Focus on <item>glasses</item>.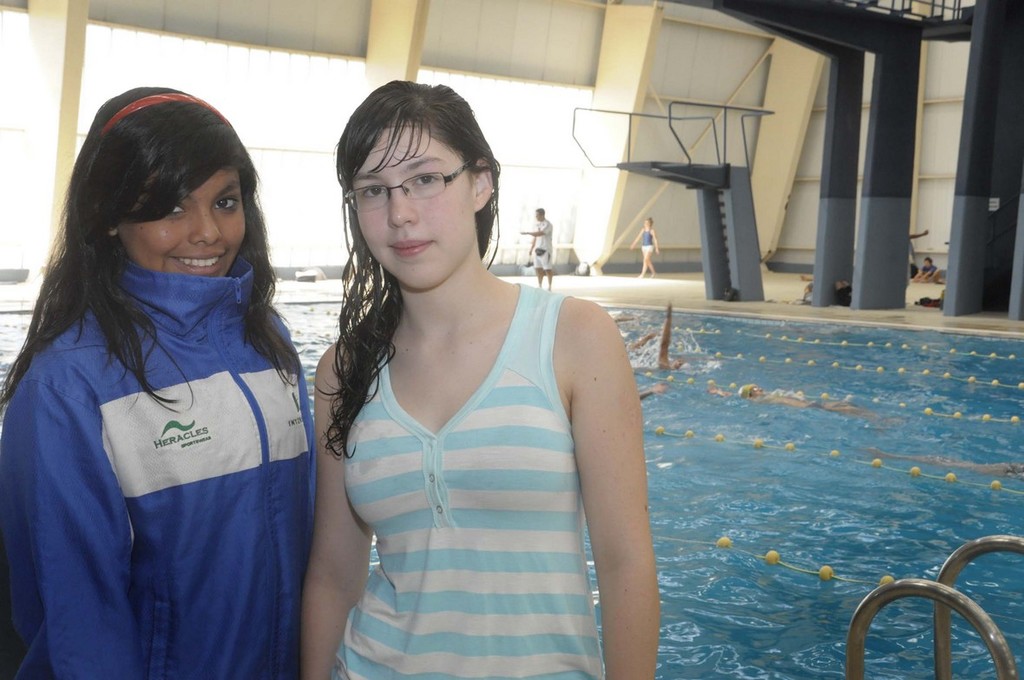
Focused at l=342, t=157, r=471, b=214.
